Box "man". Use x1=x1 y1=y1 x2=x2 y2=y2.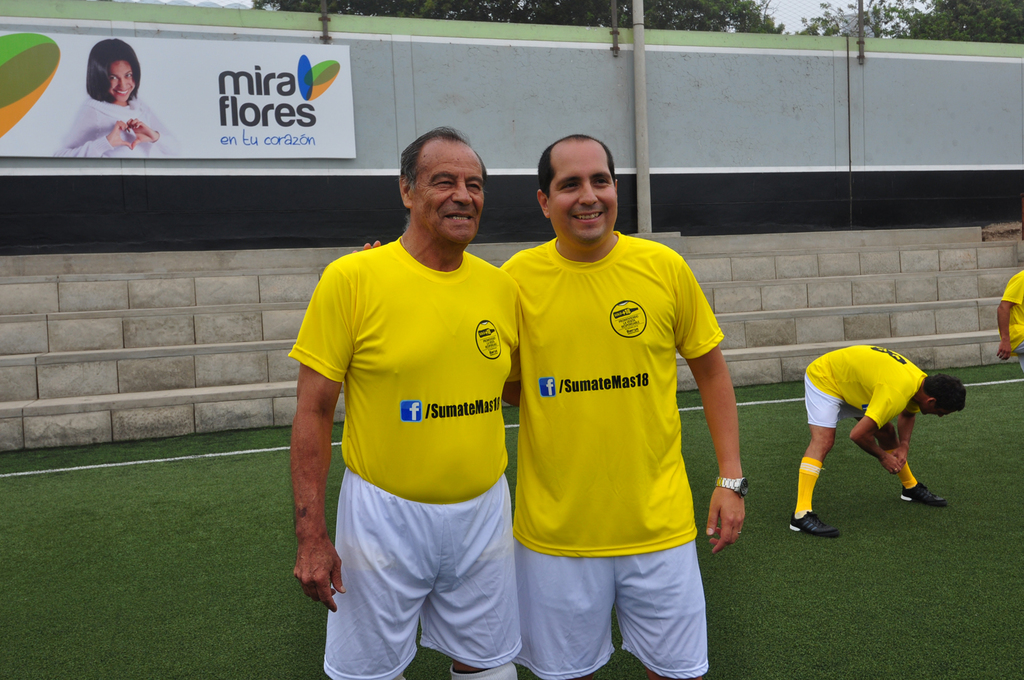
x1=998 y1=265 x2=1023 y2=369.
